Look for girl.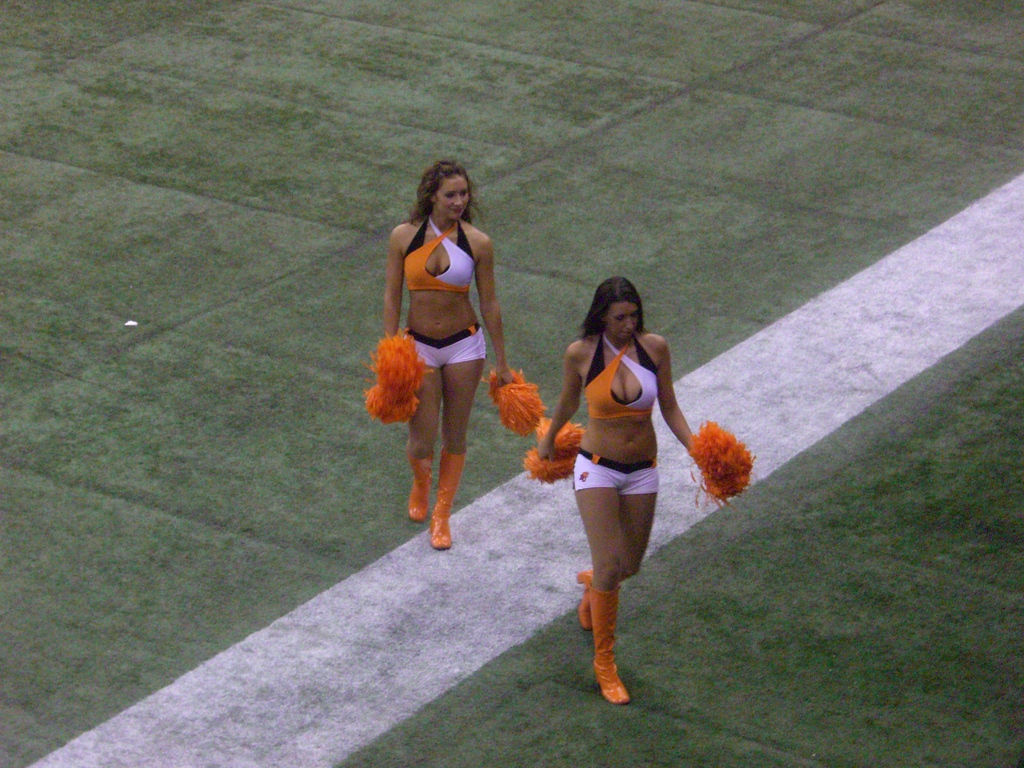
Found: 384 157 516 547.
